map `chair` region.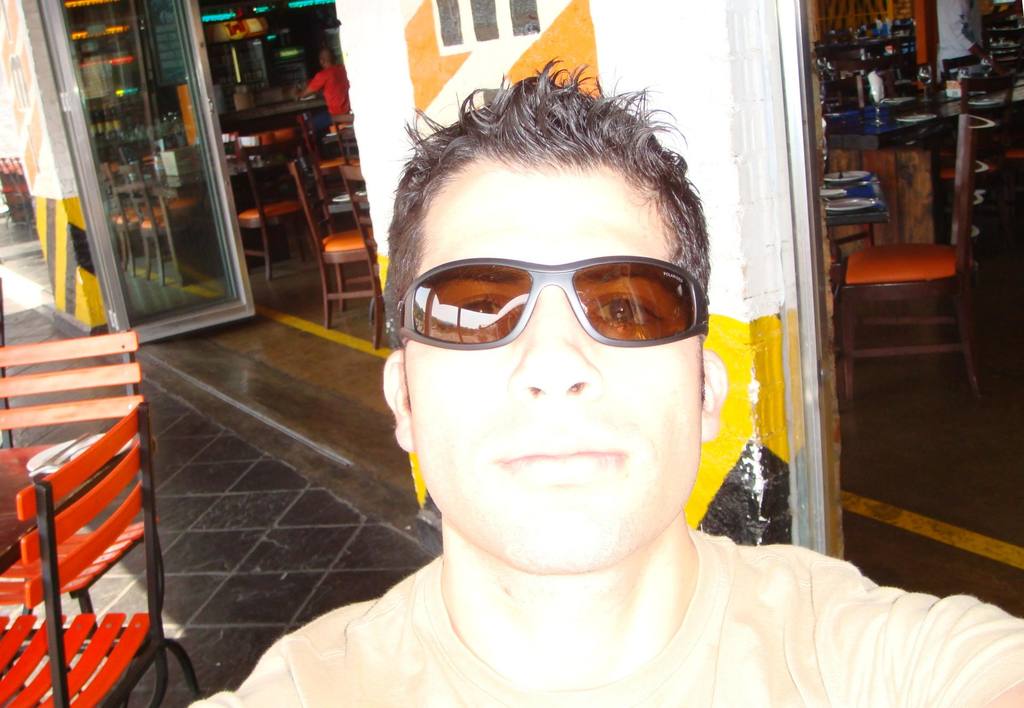
Mapped to bbox(1002, 141, 1023, 226).
